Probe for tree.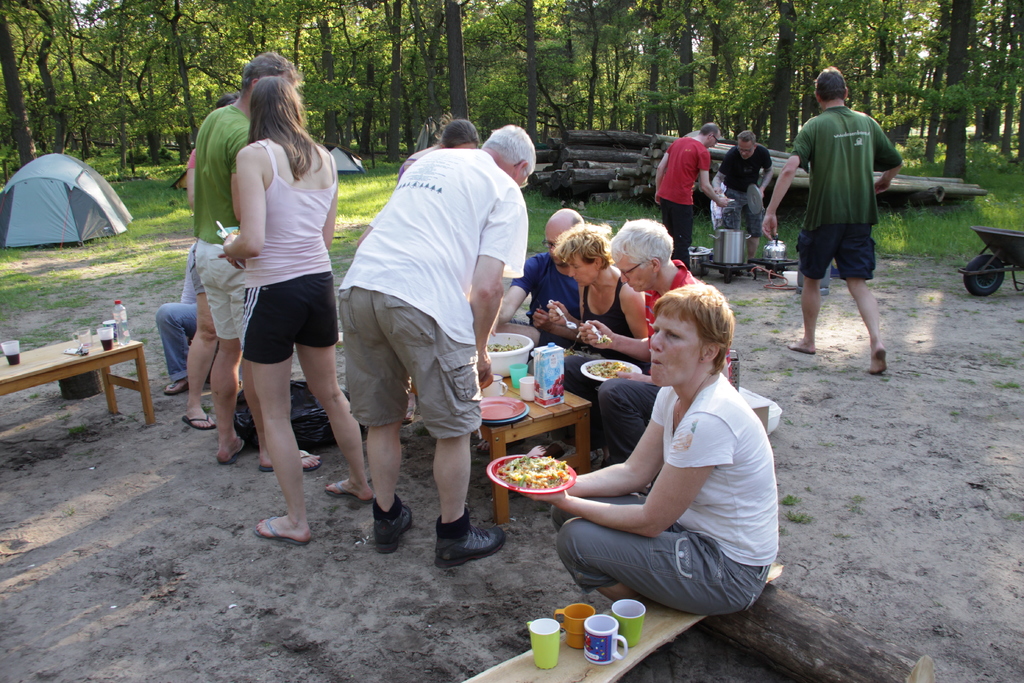
Probe result: l=1011, t=43, r=1023, b=194.
